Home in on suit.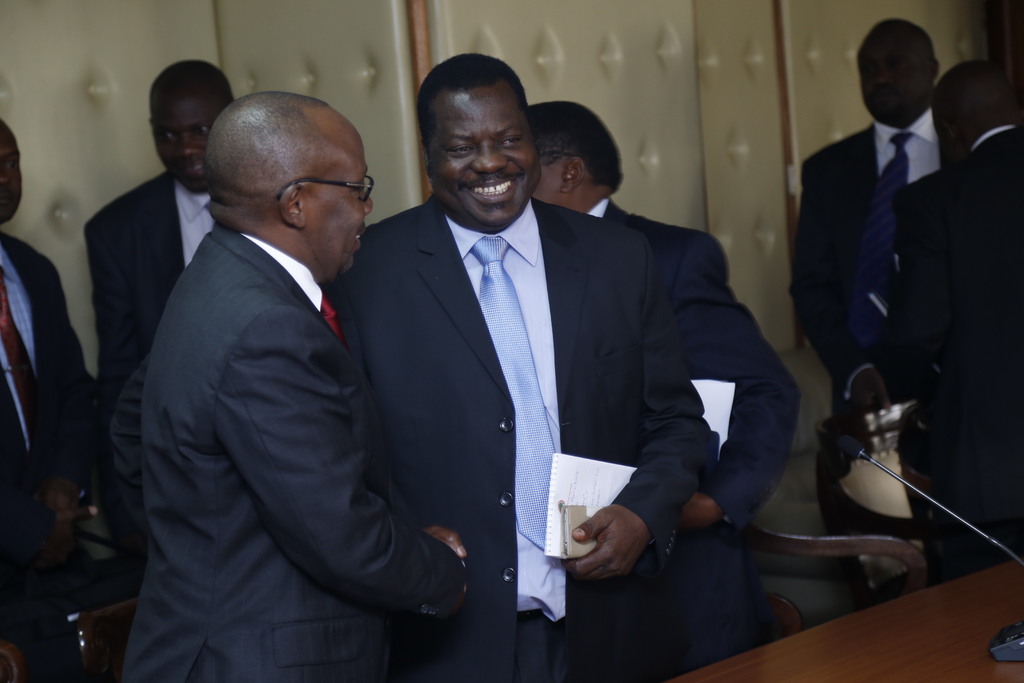
Homed in at l=117, t=220, r=461, b=682.
